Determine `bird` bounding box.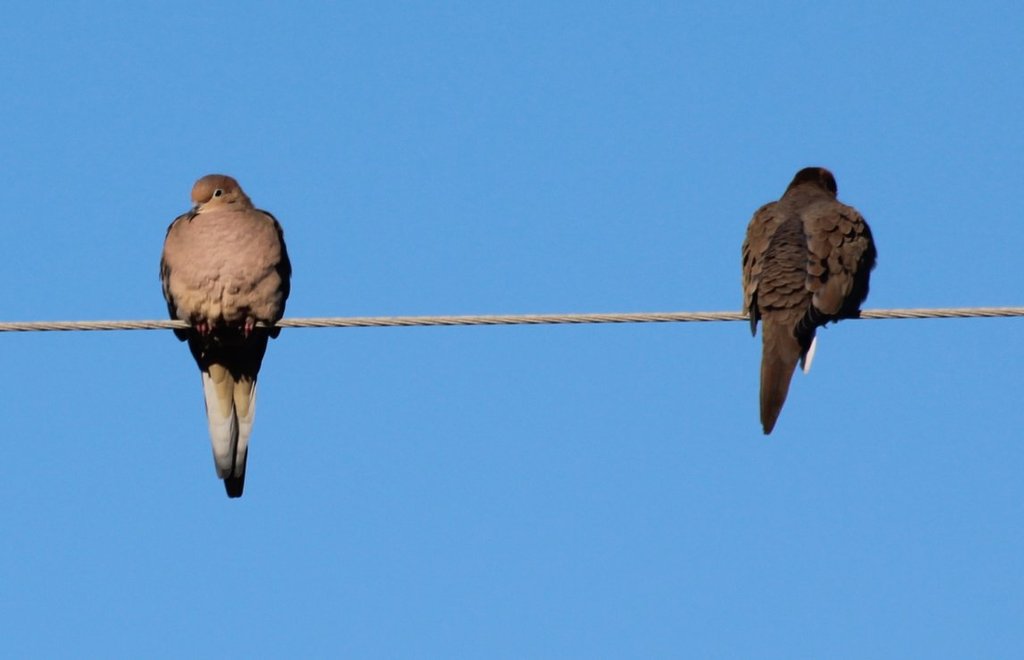
Determined: box(145, 171, 284, 503).
